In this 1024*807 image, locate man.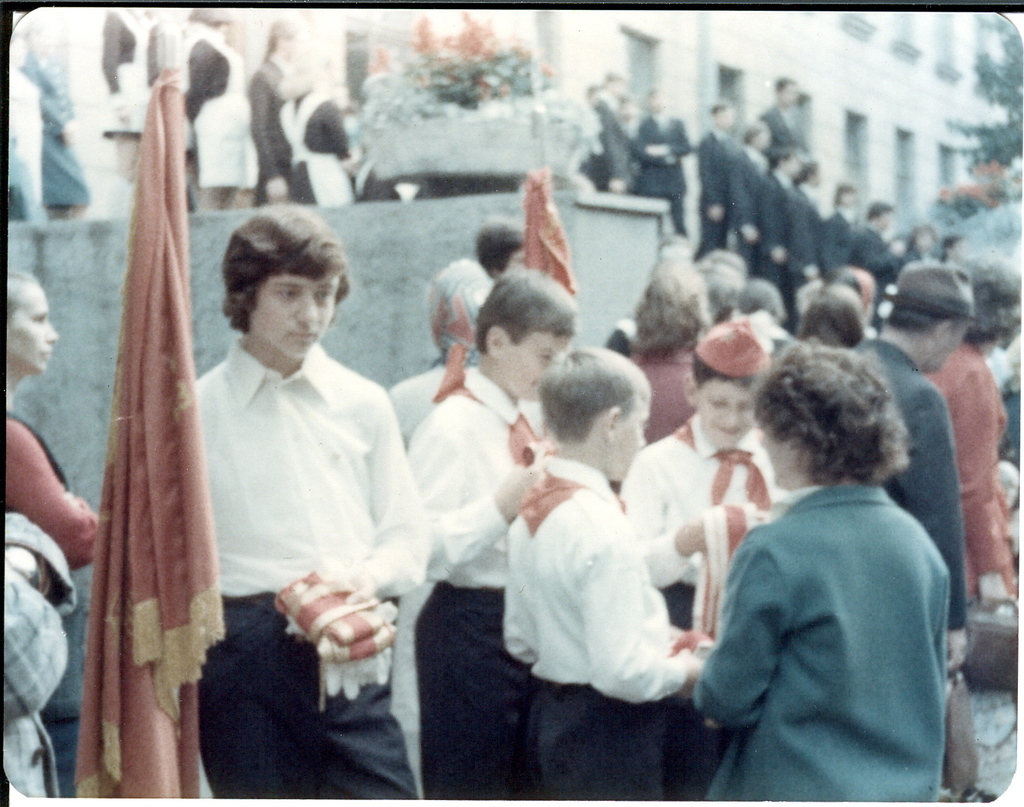
Bounding box: (143, 209, 430, 761).
